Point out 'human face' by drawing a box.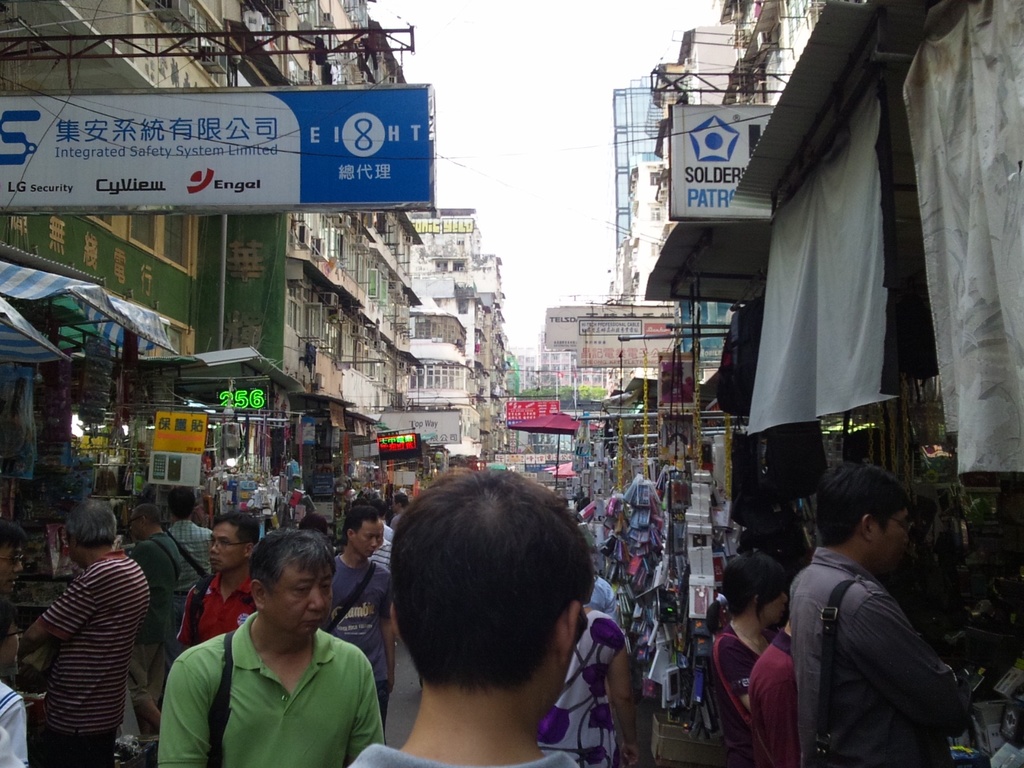
[872, 506, 920, 575].
